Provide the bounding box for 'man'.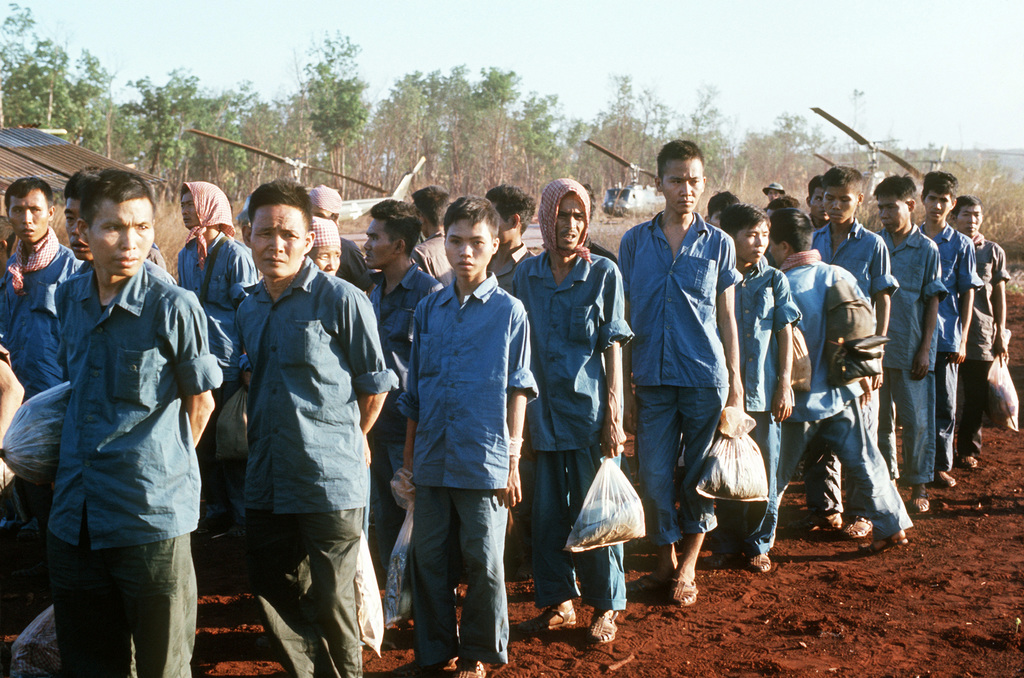
bbox=(307, 184, 378, 300).
